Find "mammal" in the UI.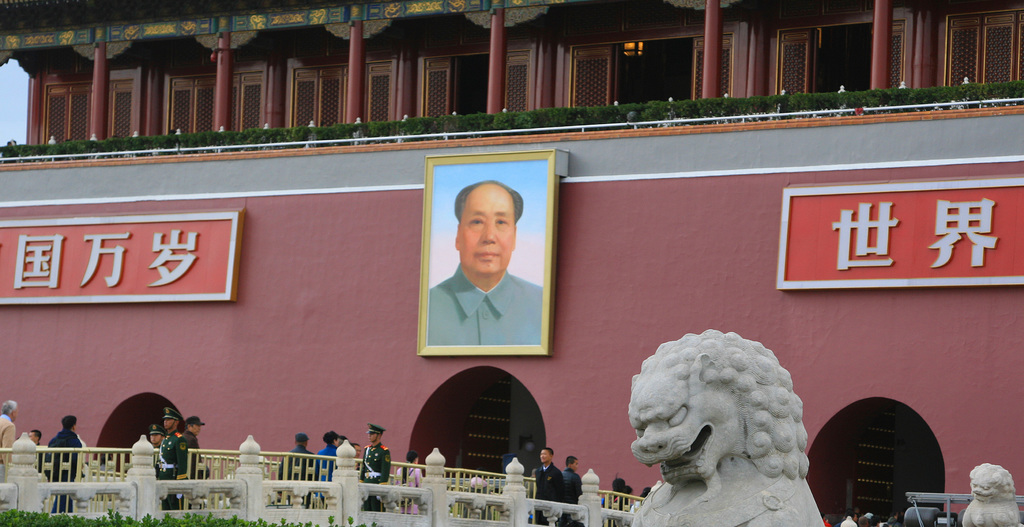
UI element at l=157, t=401, r=182, b=514.
